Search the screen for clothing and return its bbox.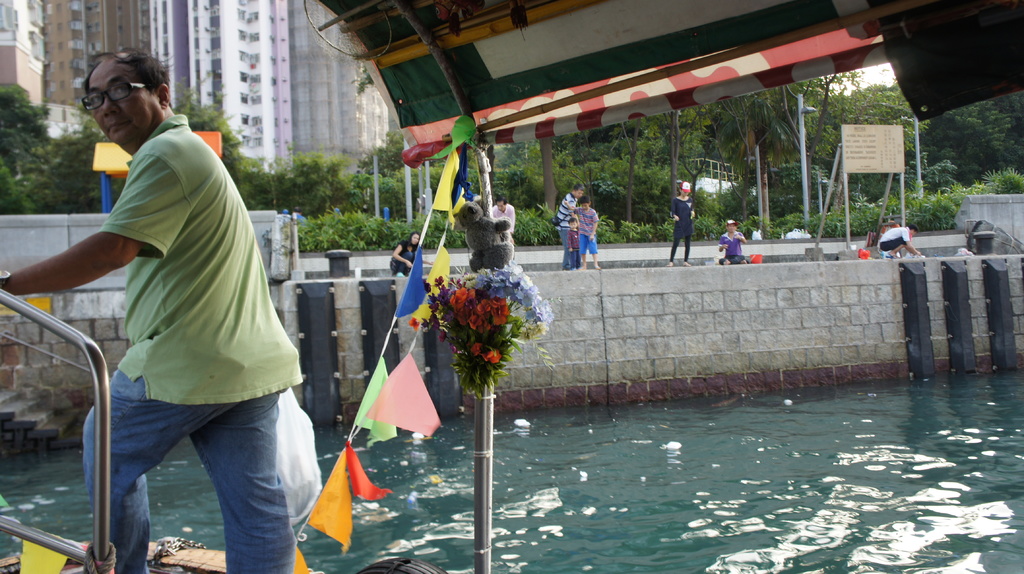
Found: region(387, 237, 416, 274).
